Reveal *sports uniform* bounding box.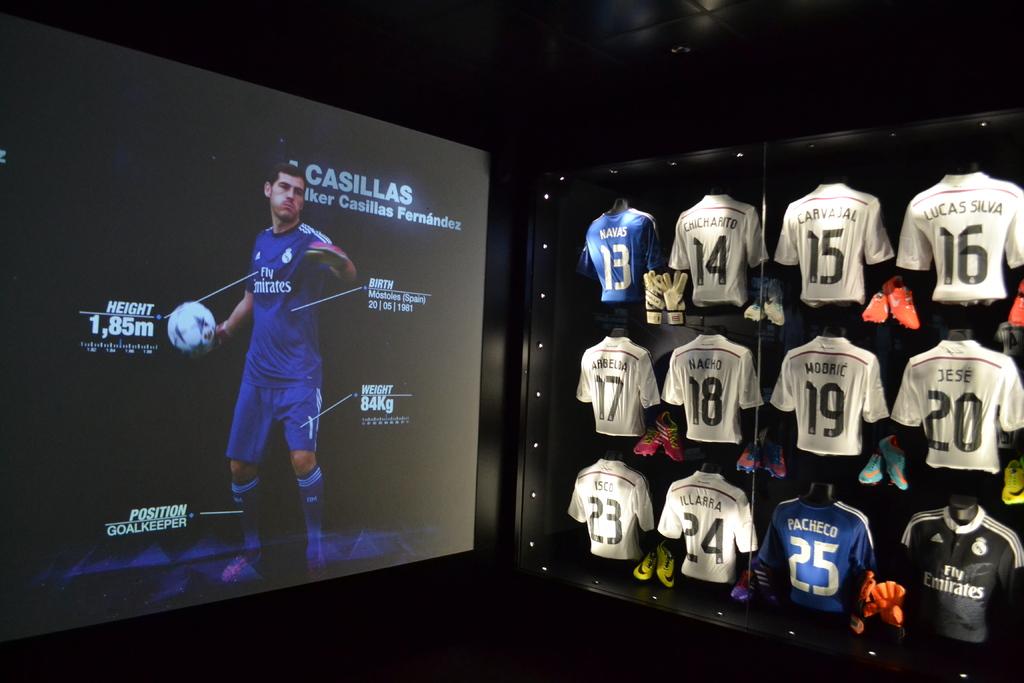
Revealed: <bbox>894, 500, 1020, 652</bbox>.
